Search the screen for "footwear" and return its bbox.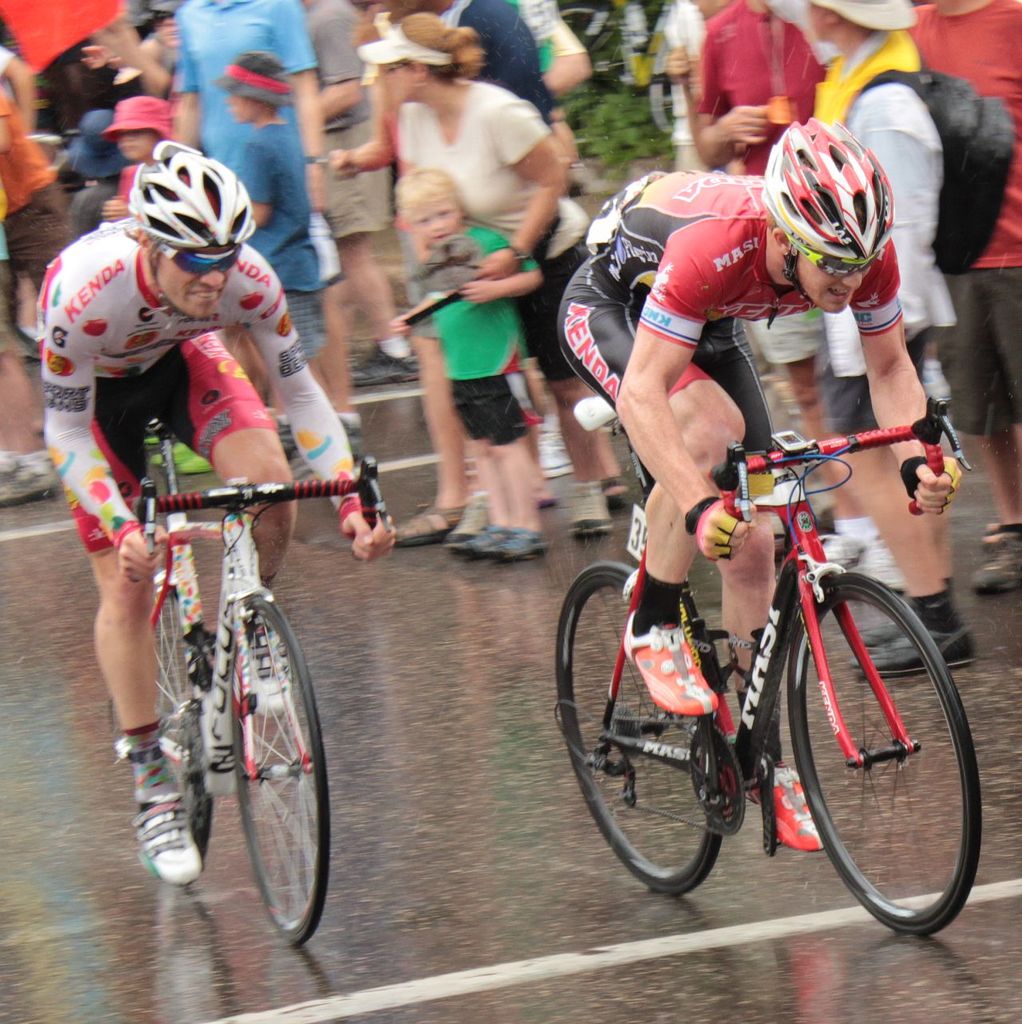
Found: detection(250, 617, 292, 717).
